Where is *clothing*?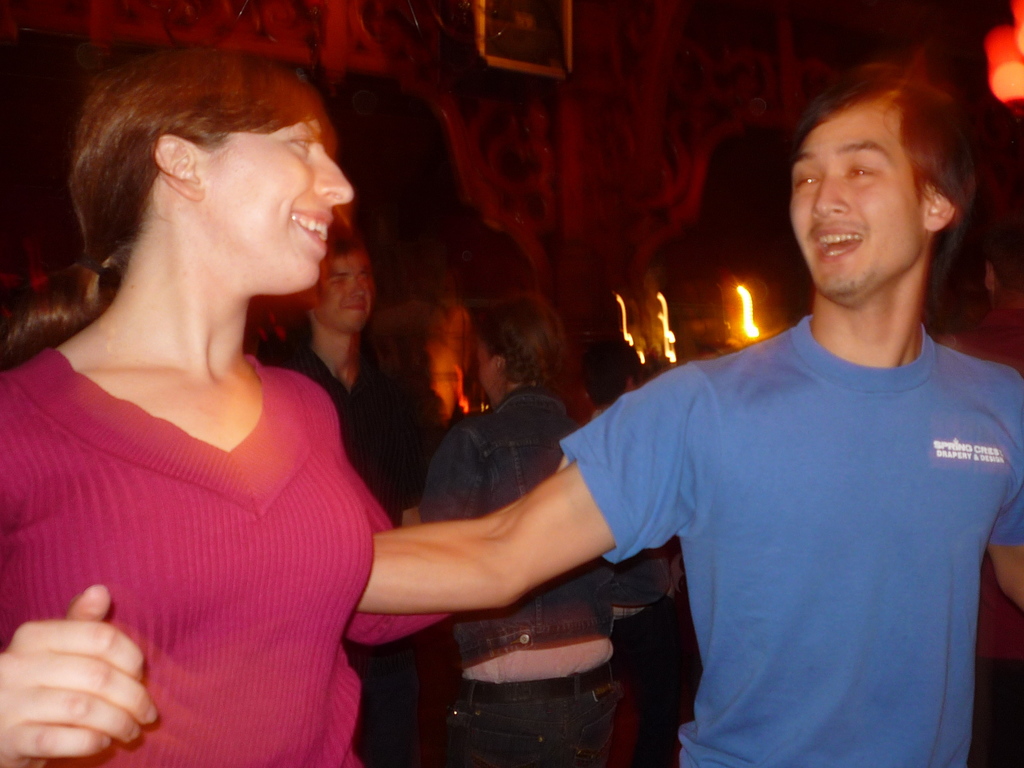
(left=0, top=341, right=453, bottom=766).
